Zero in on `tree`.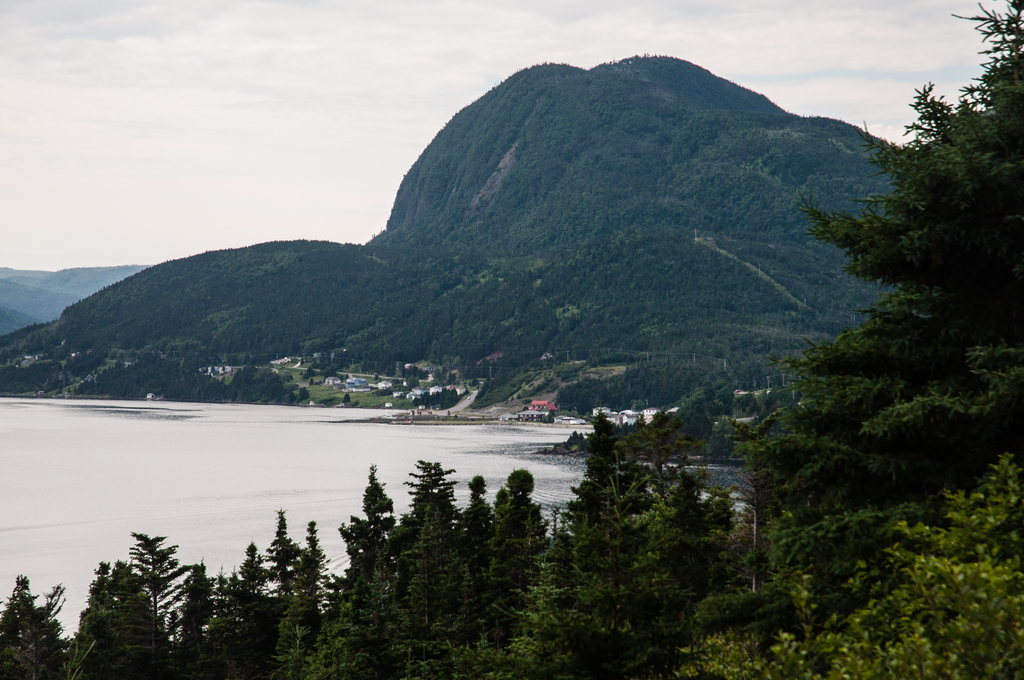
Zeroed in: BBox(676, 394, 712, 450).
